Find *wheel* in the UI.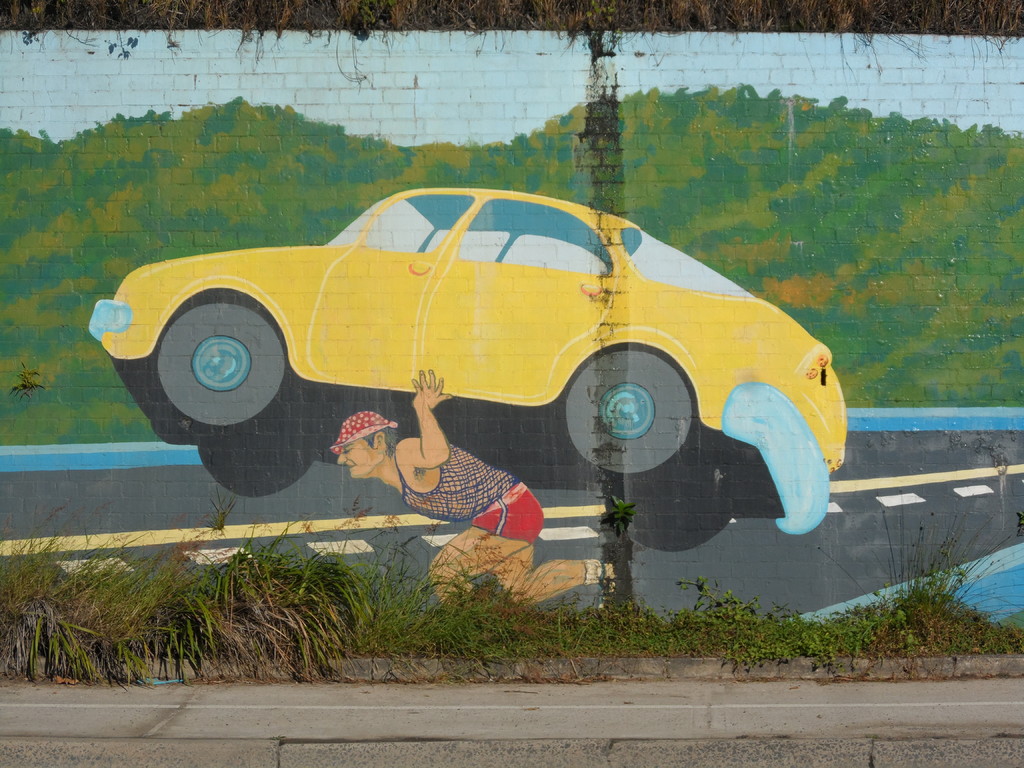
UI element at Rect(152, 303, 281, 430).
